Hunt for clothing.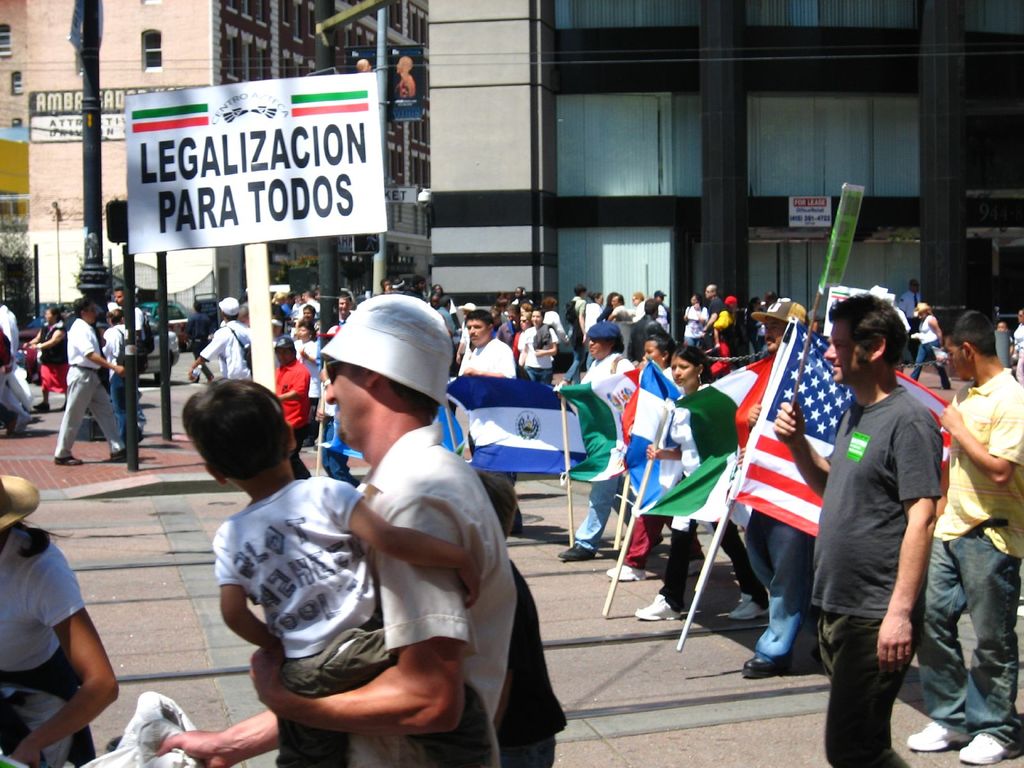
Hunted down at 801,301,975,739.
